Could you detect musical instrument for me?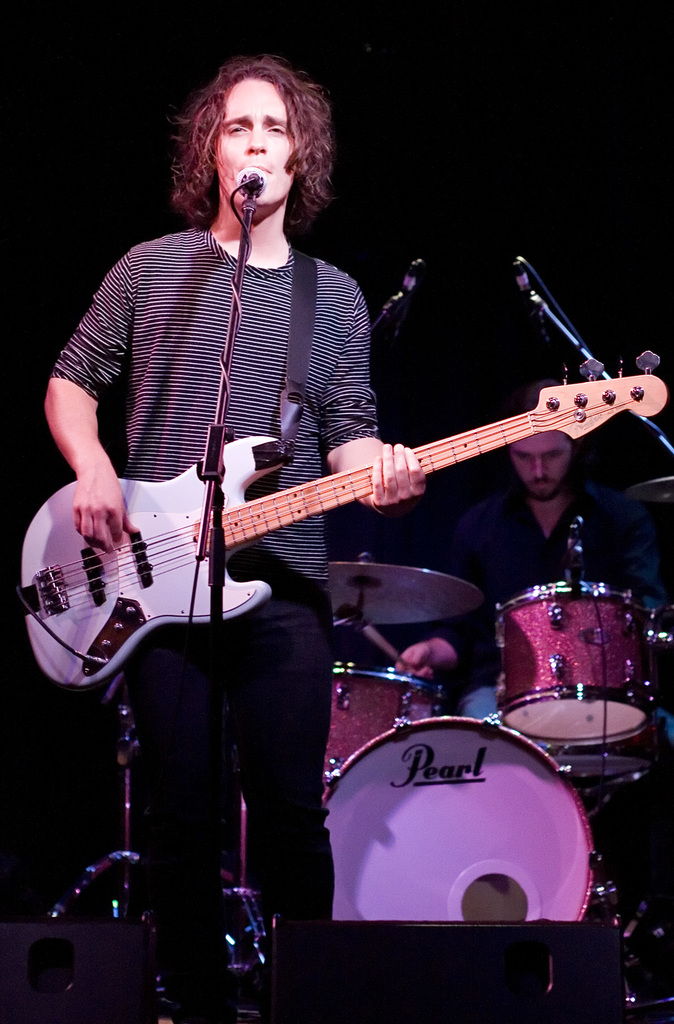
Detection result: select_region(22, 349, 668, 691).
